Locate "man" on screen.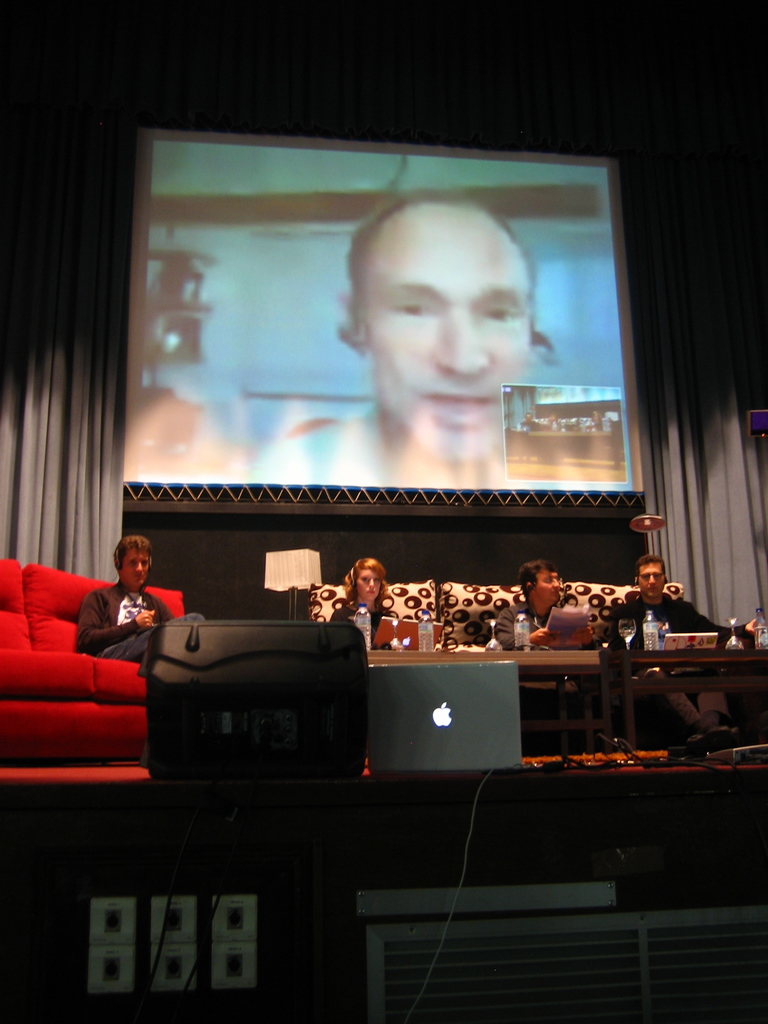
On screen at 76/534/205/664.
